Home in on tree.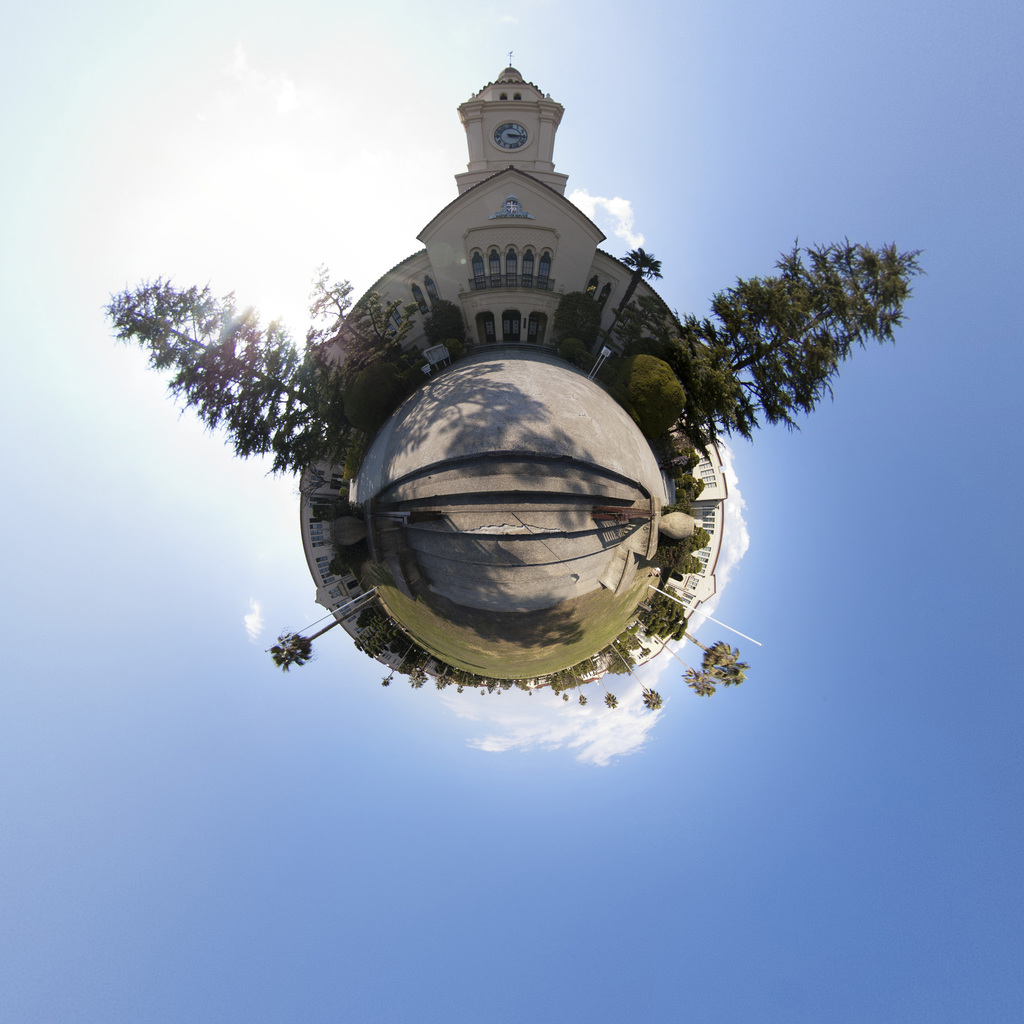
Homed in at <box>667,599,756,690</box>.
